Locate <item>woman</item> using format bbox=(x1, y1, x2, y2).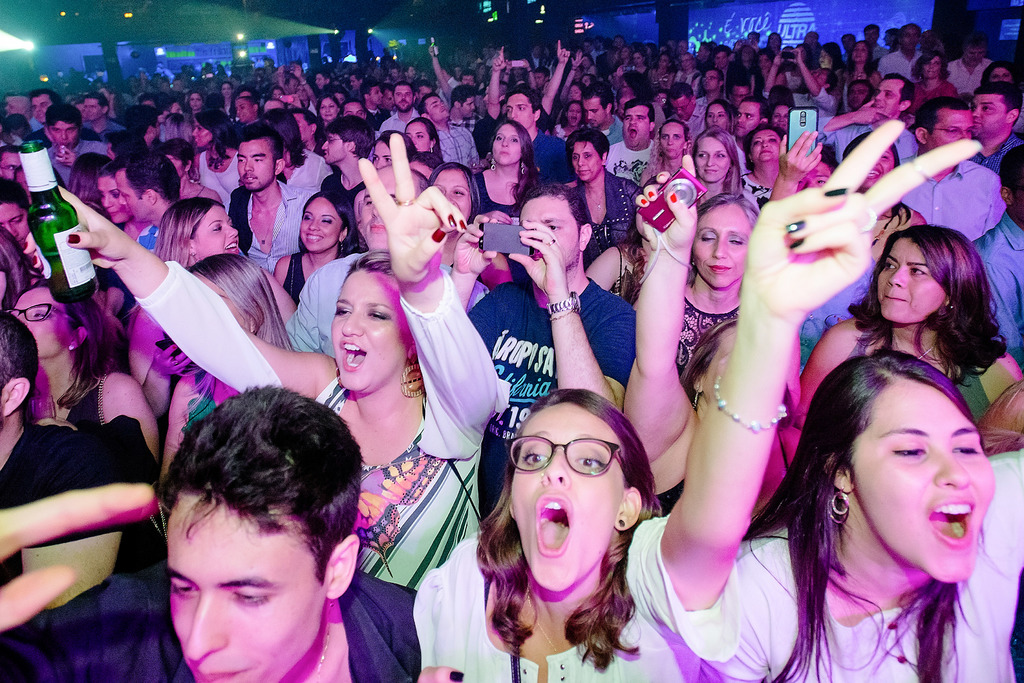
bbox=(675, 186, 751, 374).
